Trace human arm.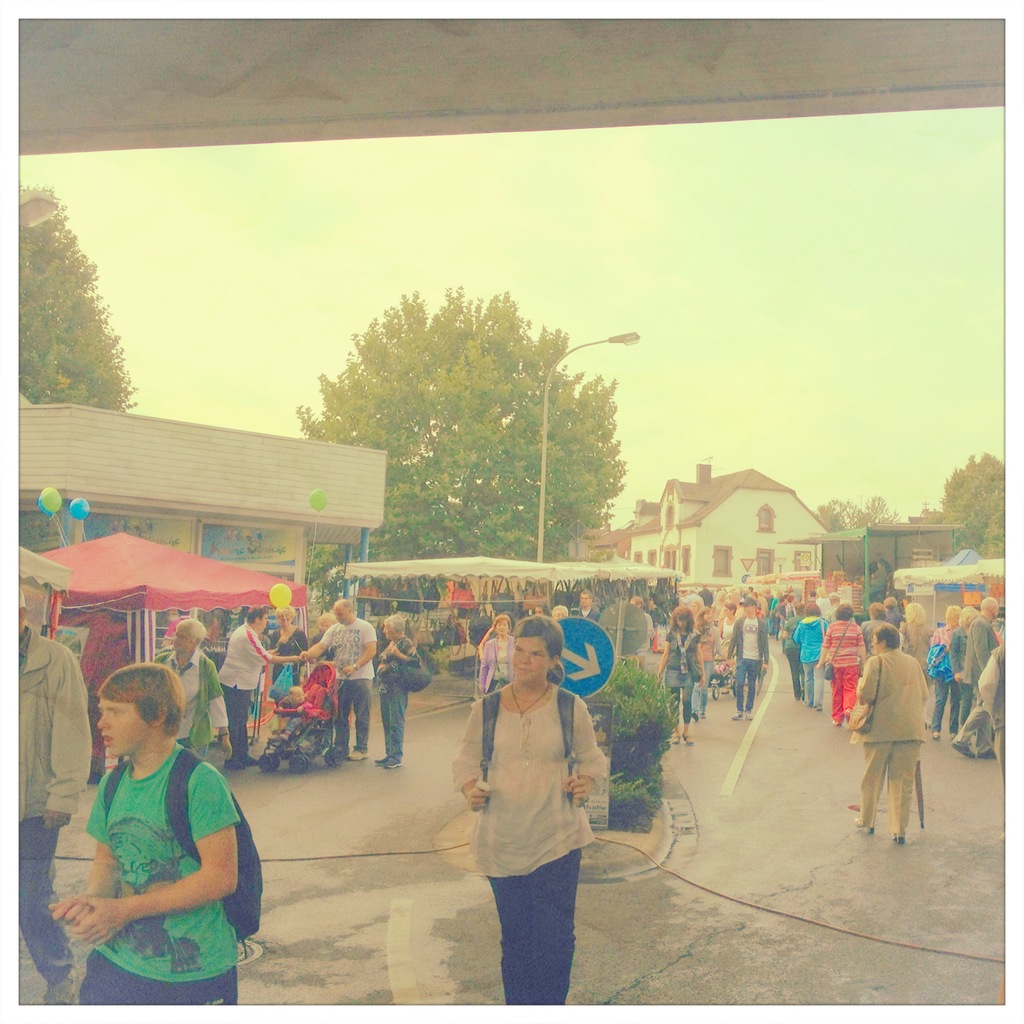
Traced to [x1=253, y1=631, x2=319, y2=678].
